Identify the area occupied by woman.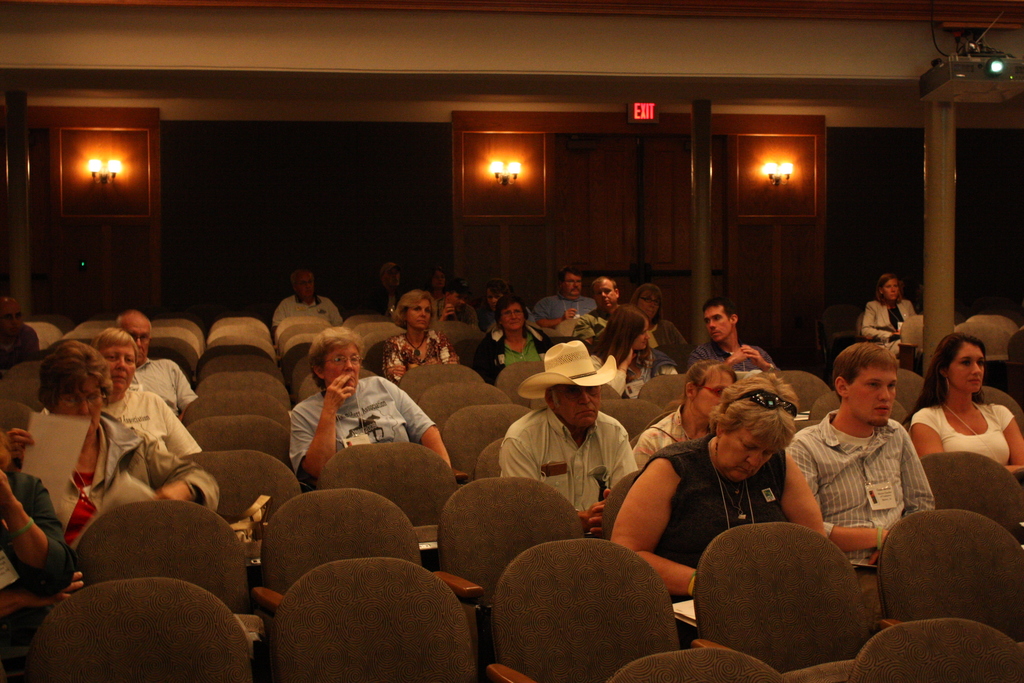
Area: BBox(630, 357, 742, 472).
